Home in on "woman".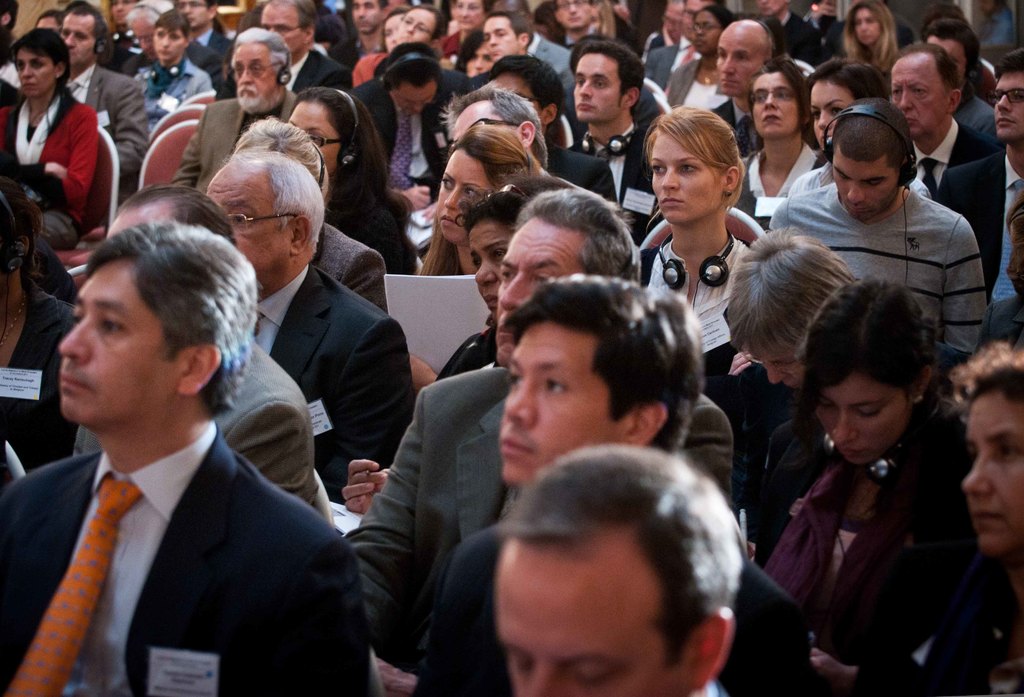
Homed in at x1=623, y1=103, x2=769, y2=382.
